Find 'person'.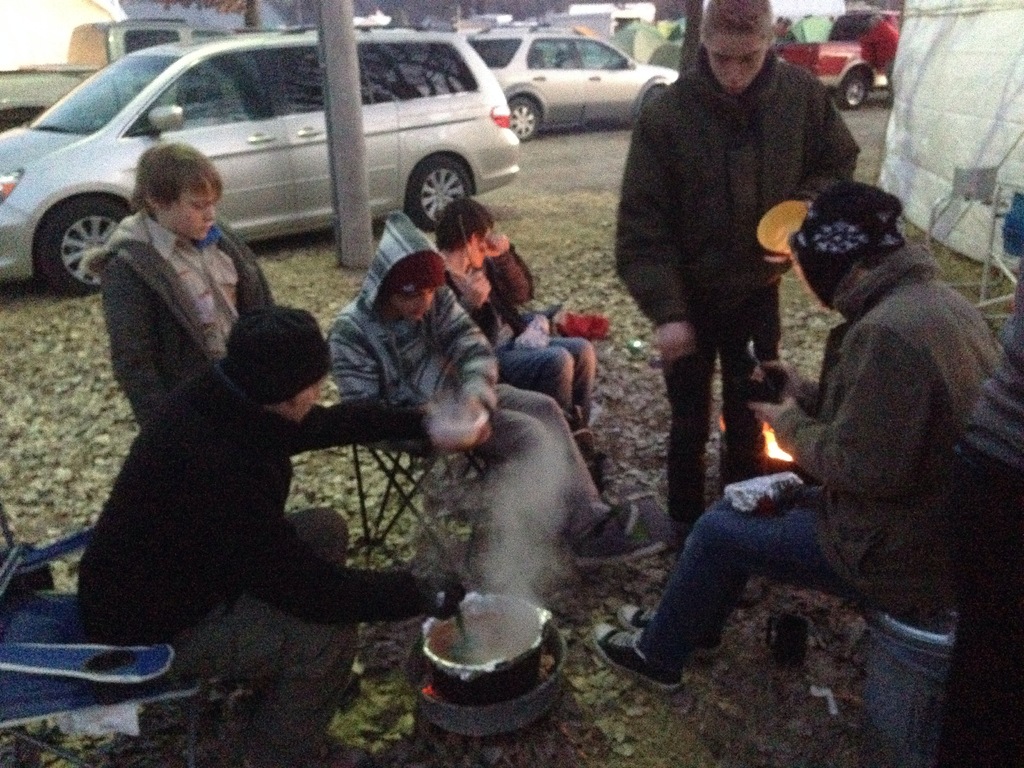
left=587, top=180, right=997, bottom=692.
